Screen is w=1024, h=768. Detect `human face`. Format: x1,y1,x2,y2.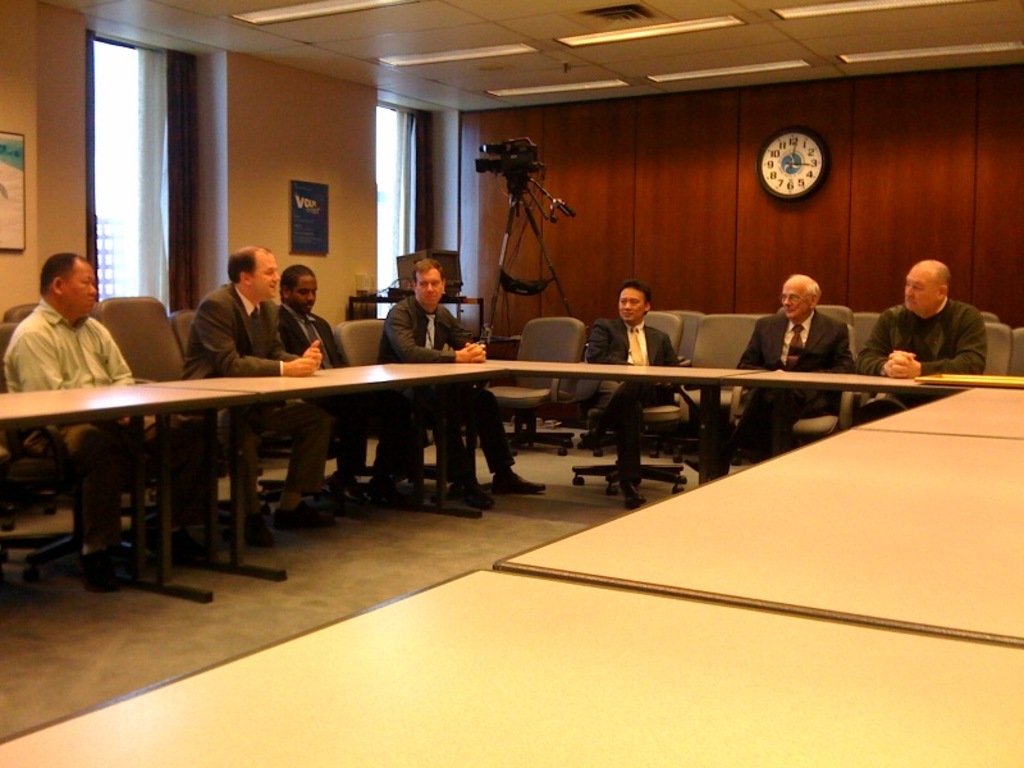
904,262,936,312.
